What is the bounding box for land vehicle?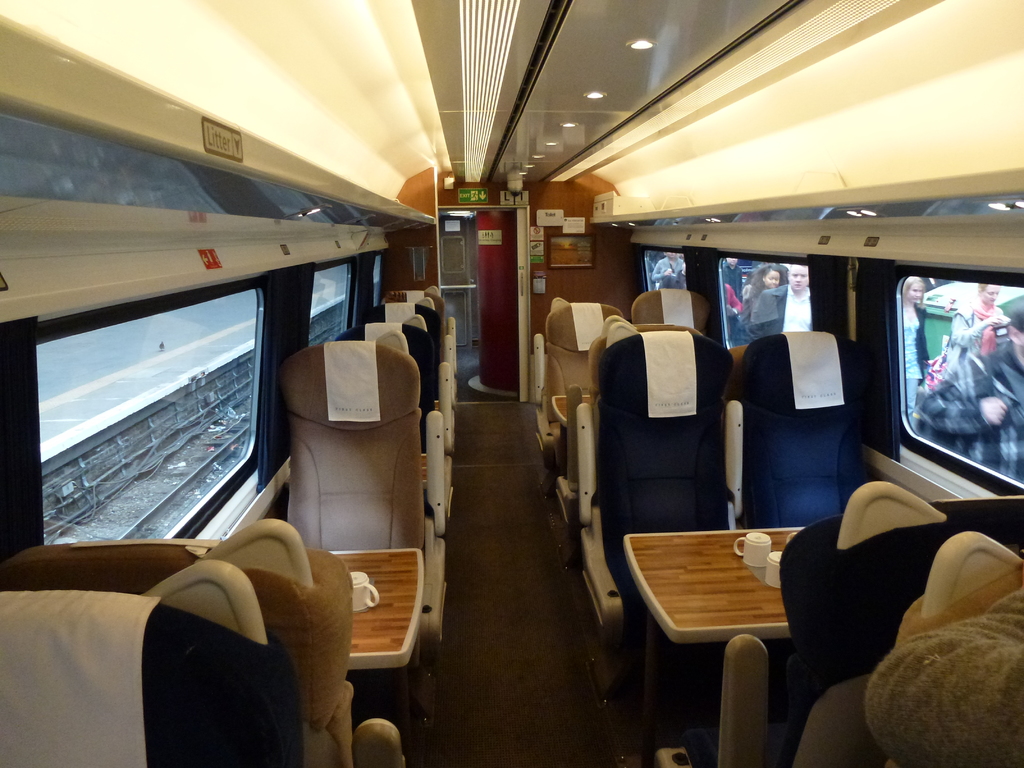
rect(0, 0, 1018, 766).
